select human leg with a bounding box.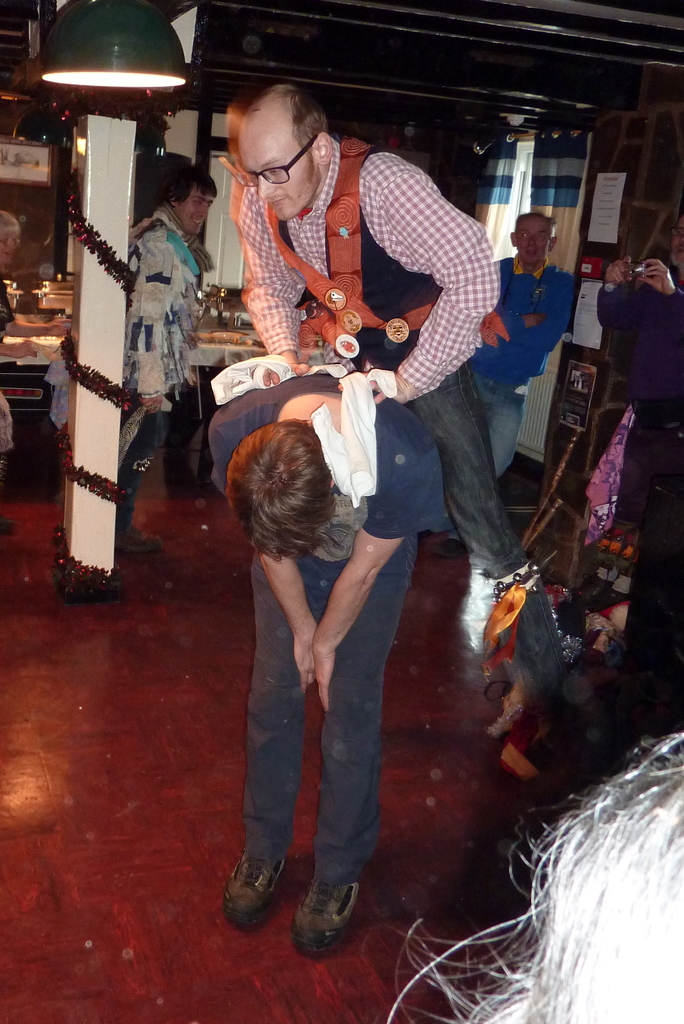
[412,342,533,628].
